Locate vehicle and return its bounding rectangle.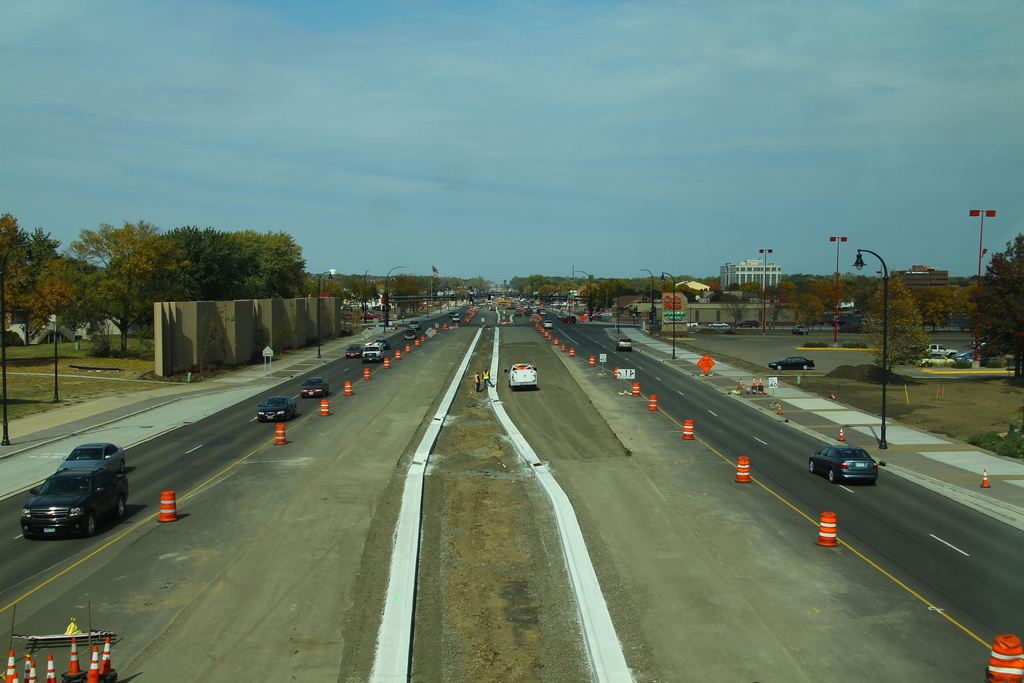
rect(958, 347, 998, 369).
